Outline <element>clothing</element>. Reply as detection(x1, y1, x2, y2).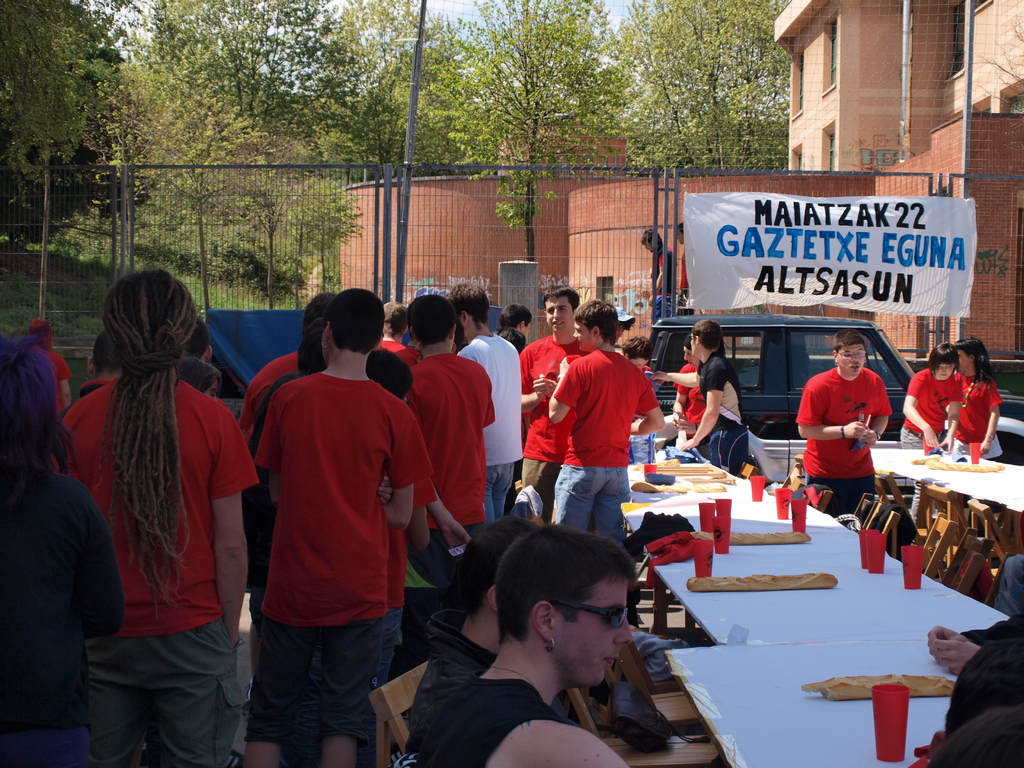
detection(236, 348, 303, 439).
